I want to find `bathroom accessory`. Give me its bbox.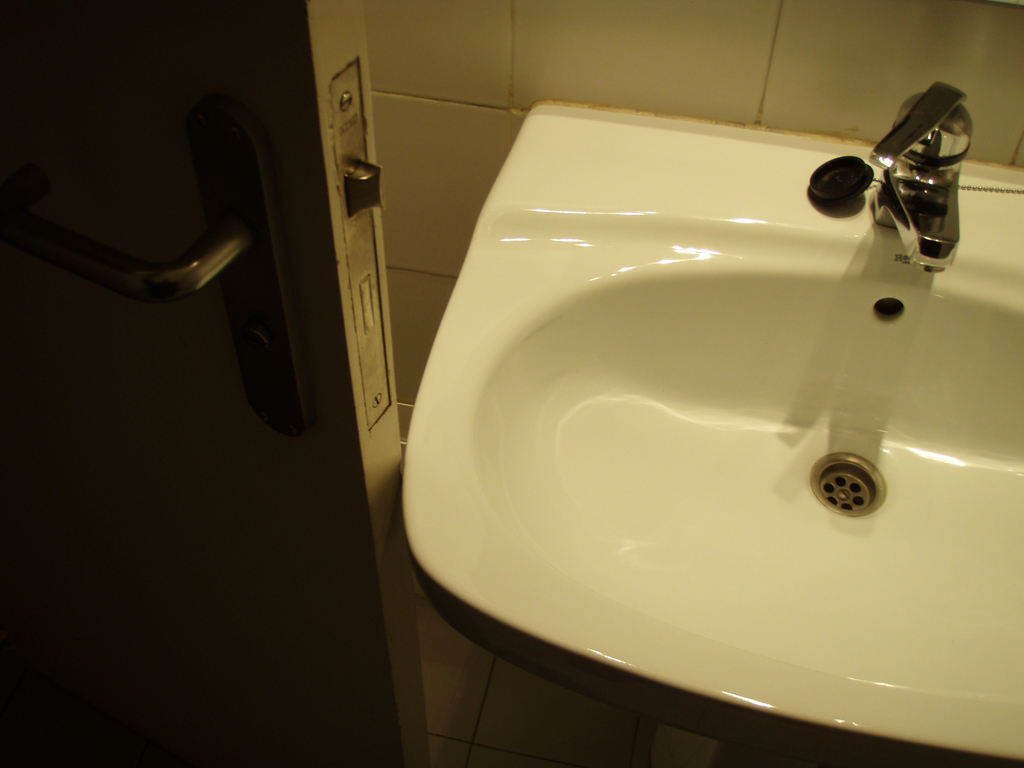
(870,80,973,270).
